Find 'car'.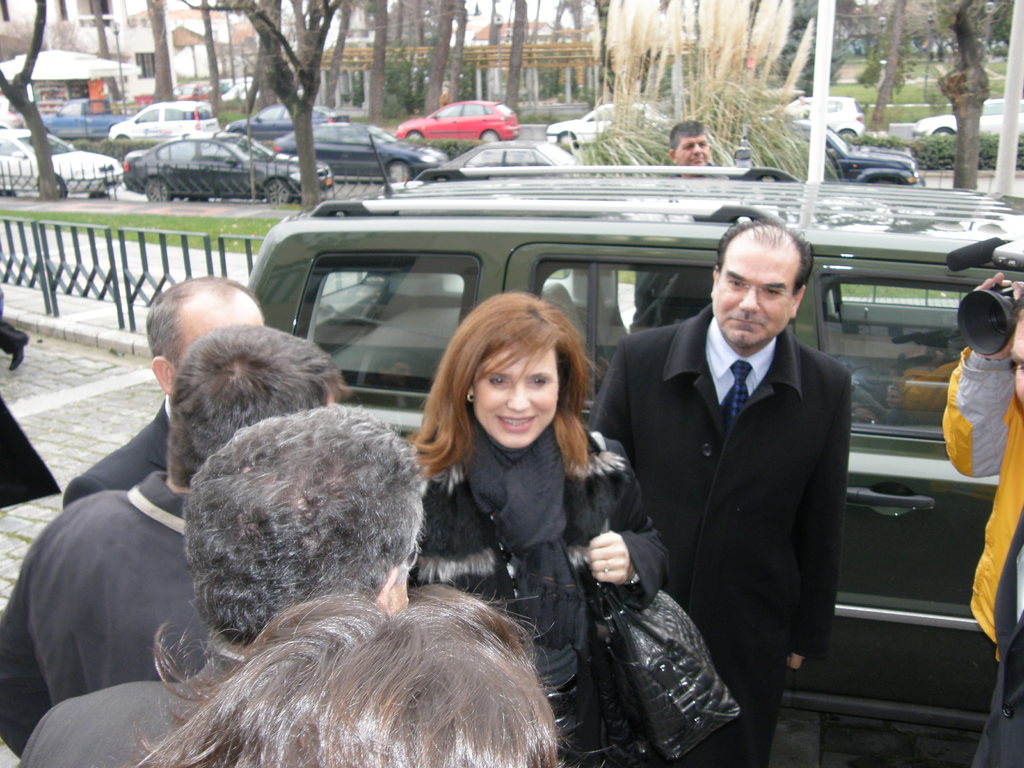
396 101 519 145.
